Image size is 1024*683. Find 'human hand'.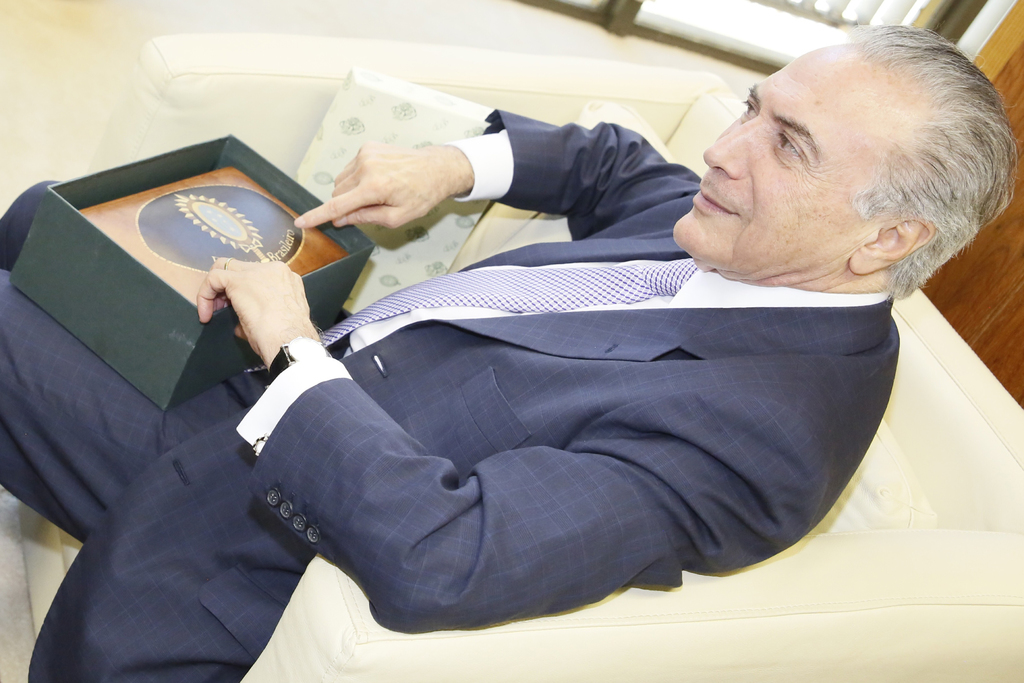
(300,129,476,235).
